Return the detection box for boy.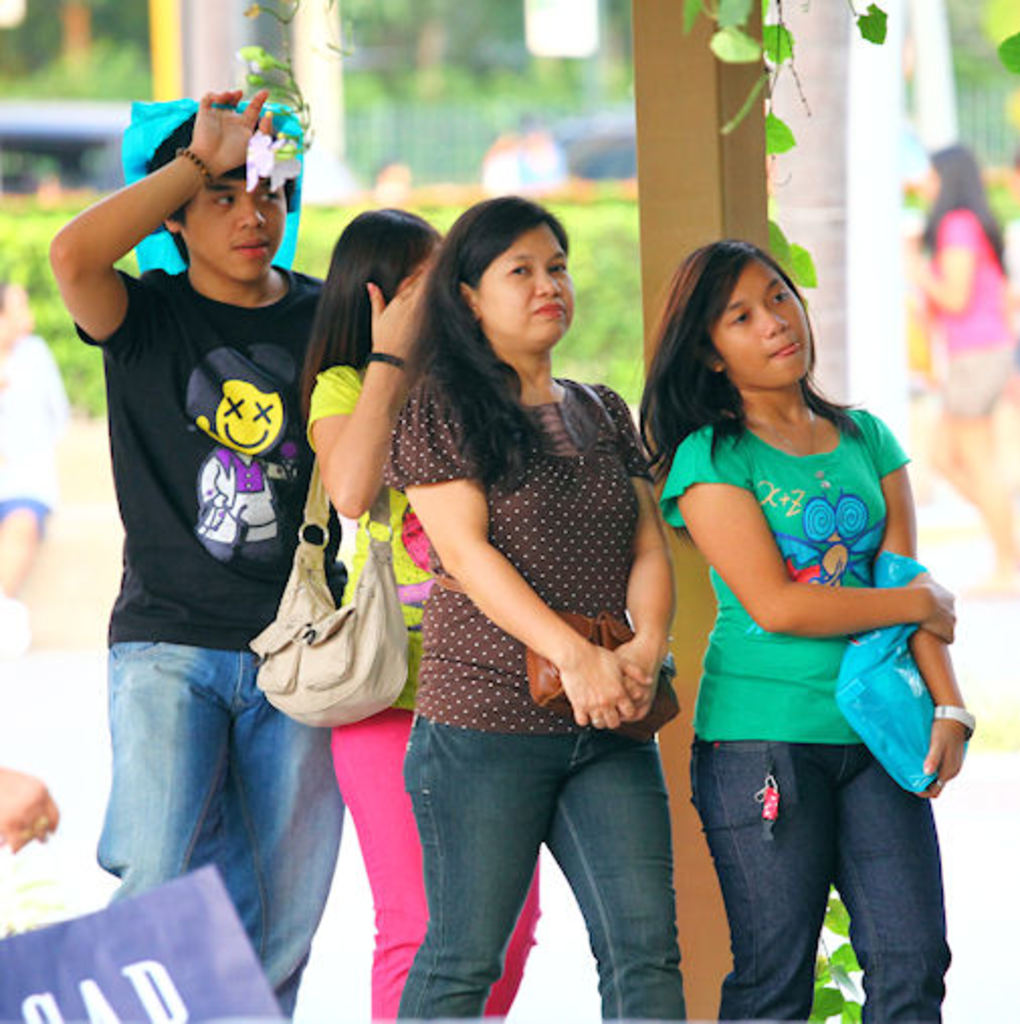
<box>30,83,337,1022</box>.
